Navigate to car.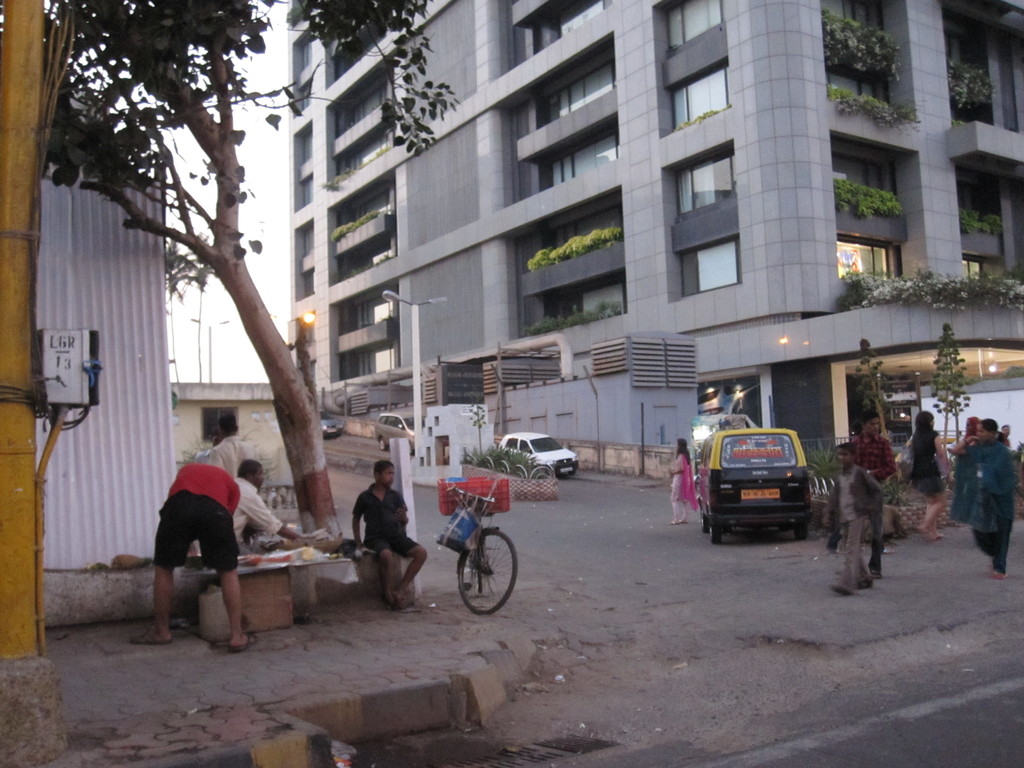
Navigation target: Rect(694, 426, 816, 545).
